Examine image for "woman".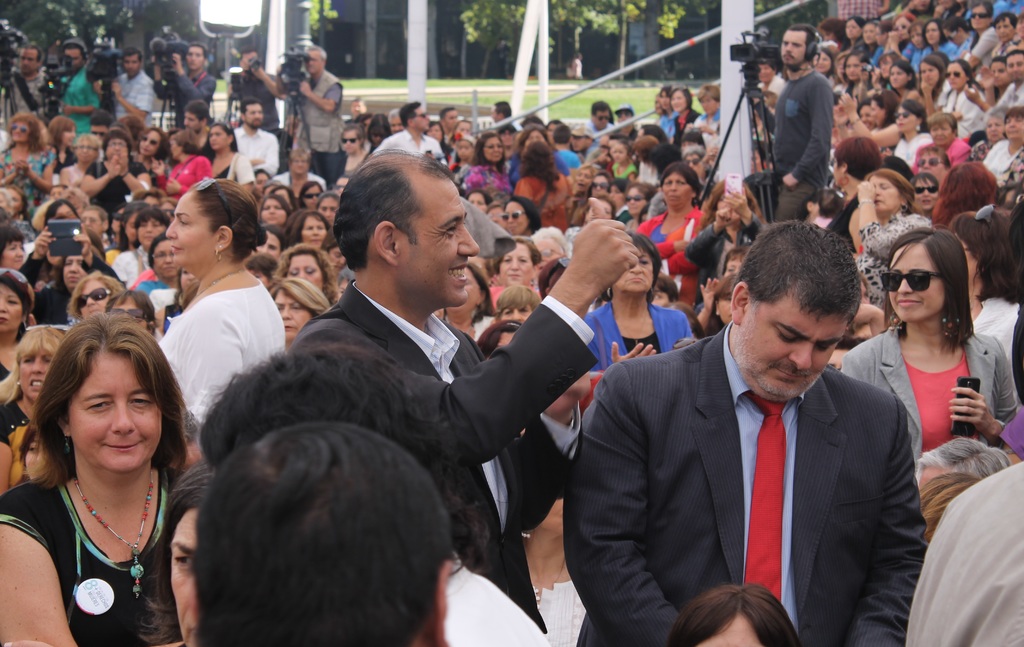
Examination result: region(918, 143, 947, 192).
